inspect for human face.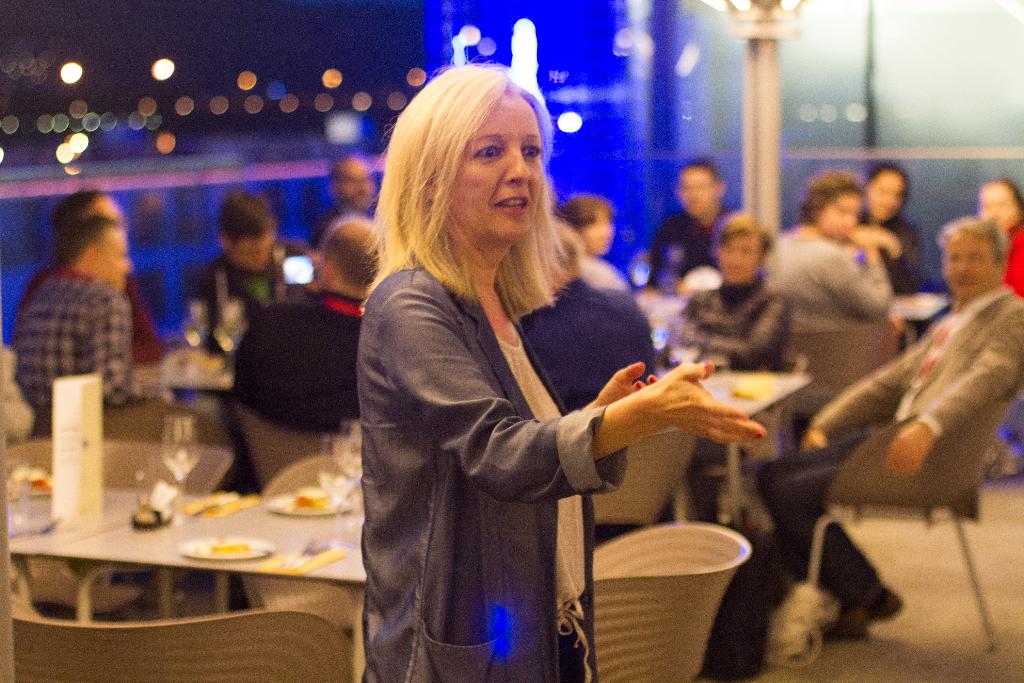
Inspection: left=824, top=195, right=861, bottom=240.
